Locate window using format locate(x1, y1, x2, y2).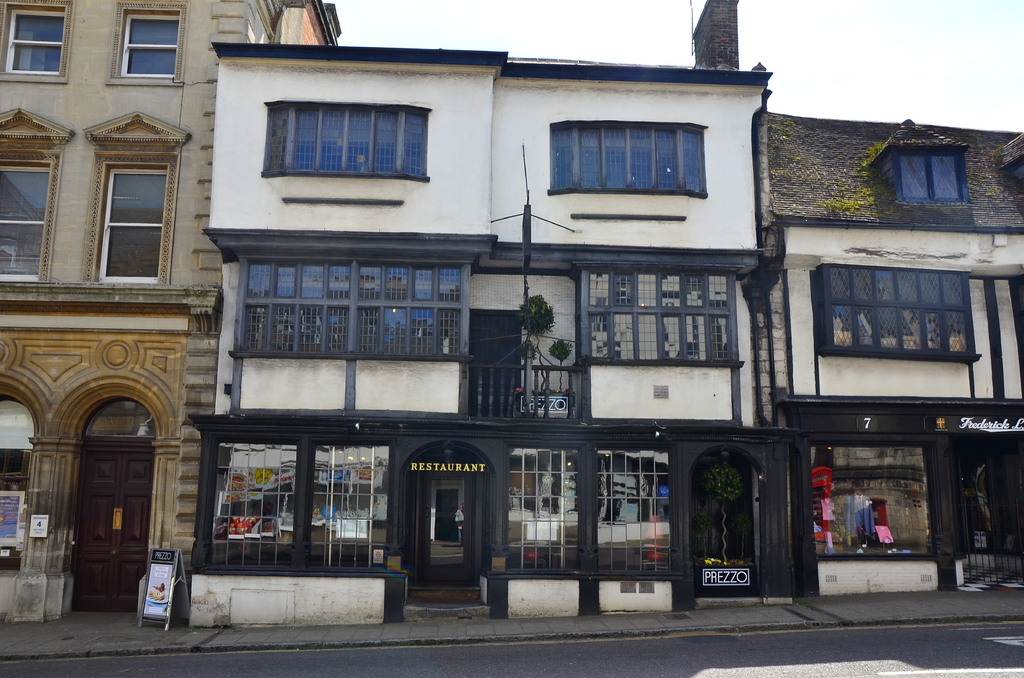
locate(236, 252, 472, 359).
